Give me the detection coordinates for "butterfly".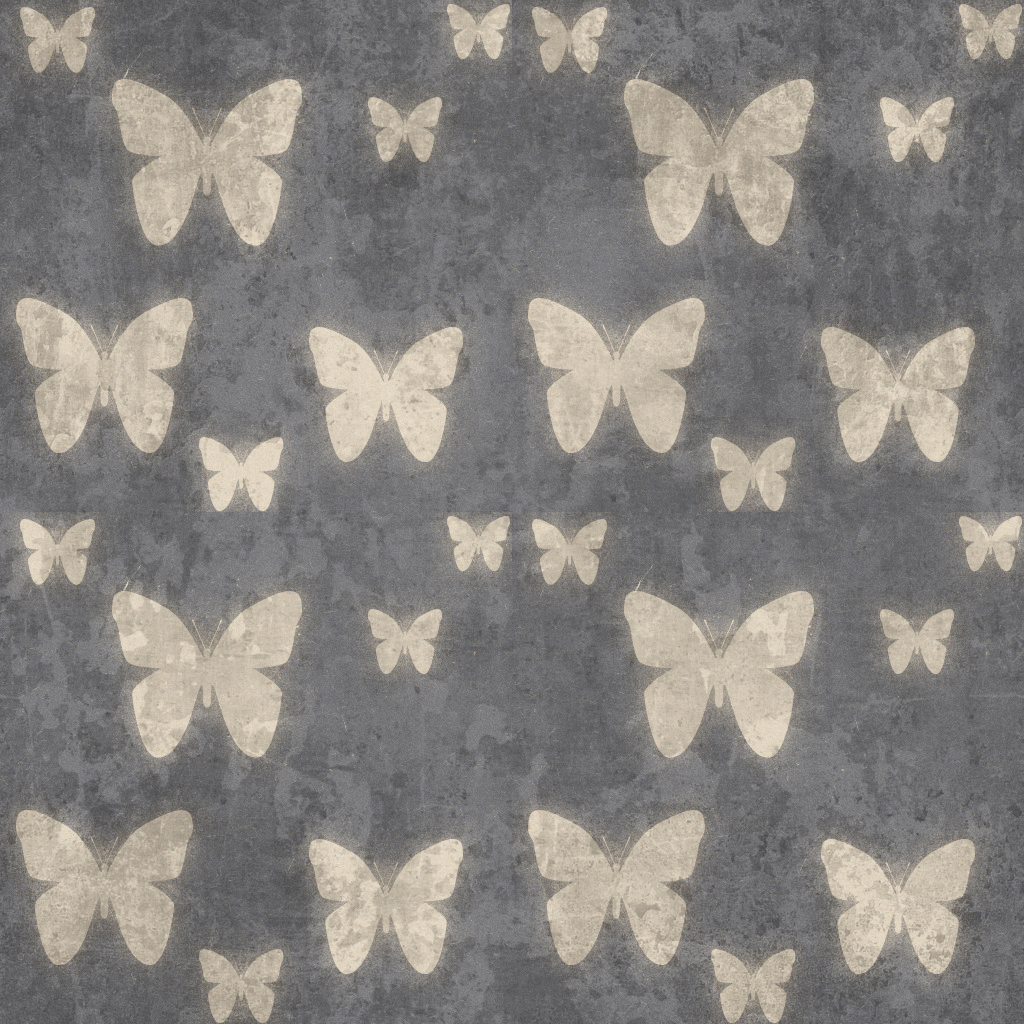
BBox(883, 604, 951, 675).
